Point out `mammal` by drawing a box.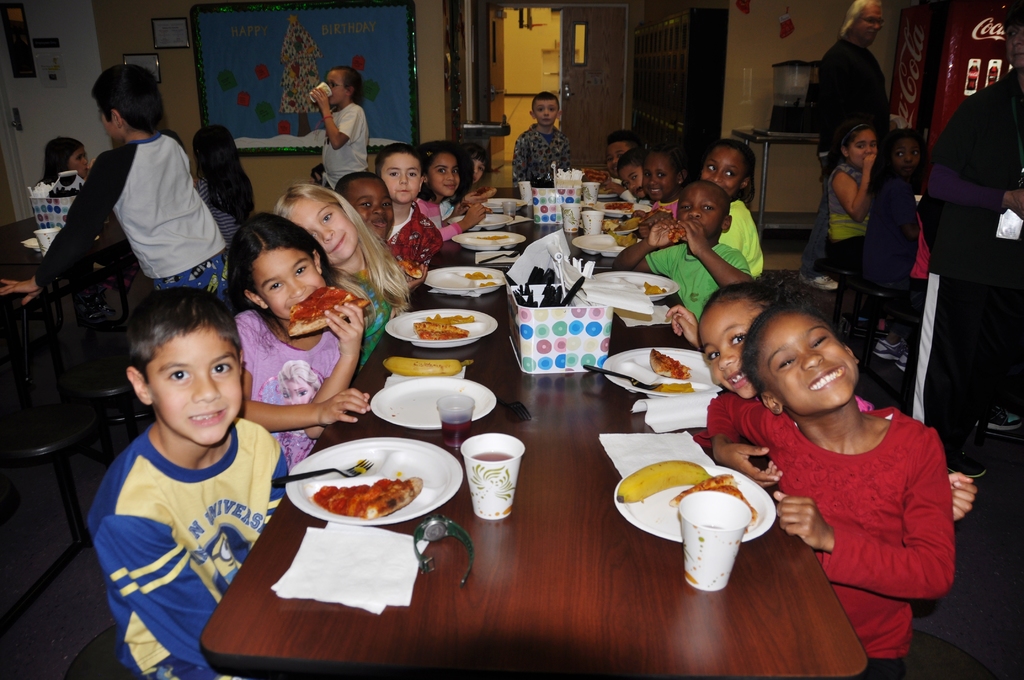
locate(231, 213, 372, 471).
